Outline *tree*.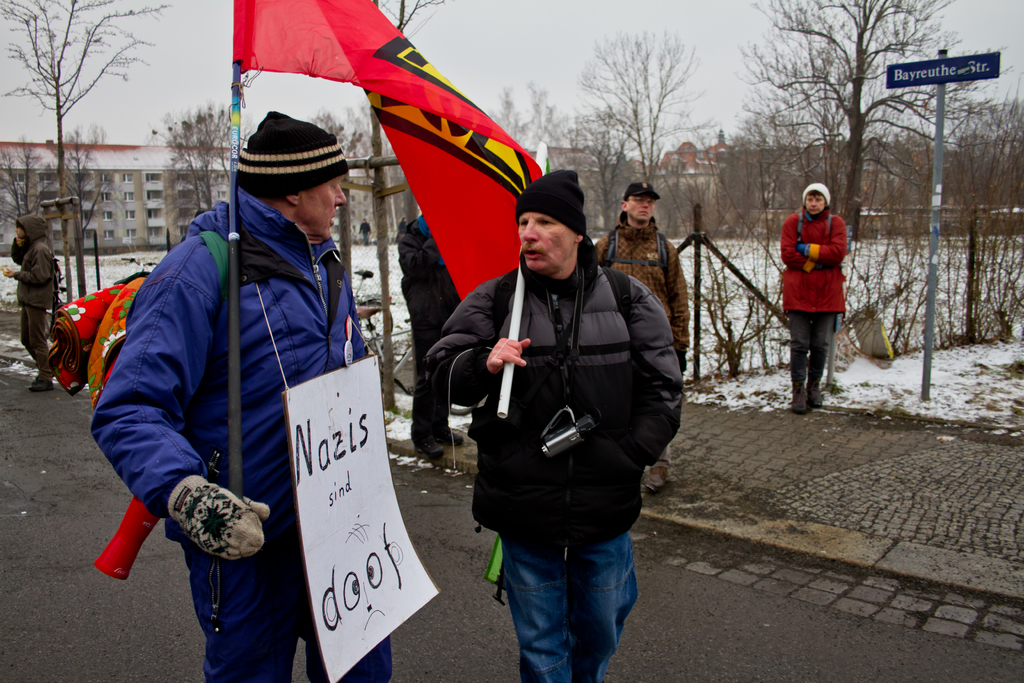
Outline: box(312, 107, 367, 162).
